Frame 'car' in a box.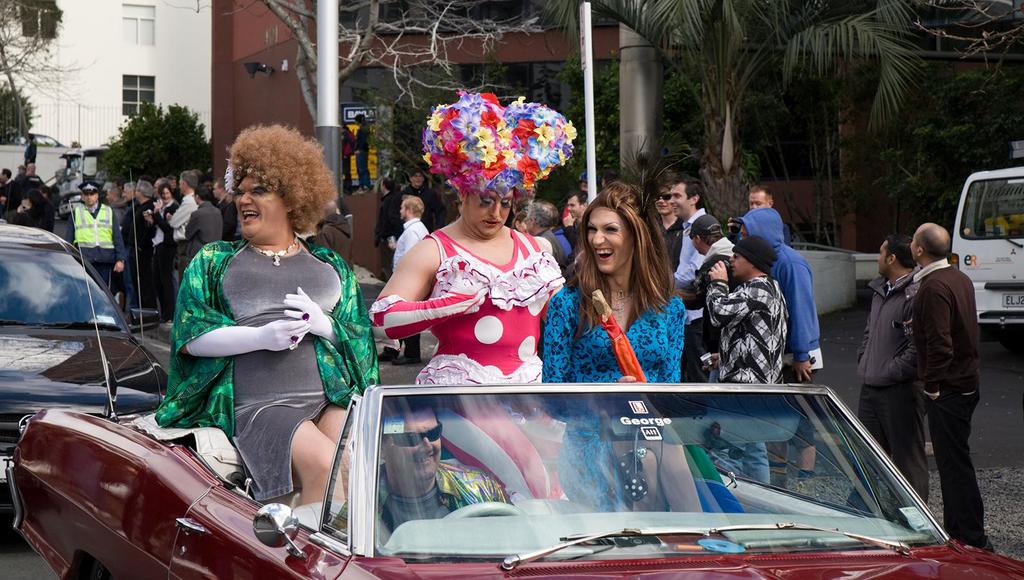
[0,195,168,528].
